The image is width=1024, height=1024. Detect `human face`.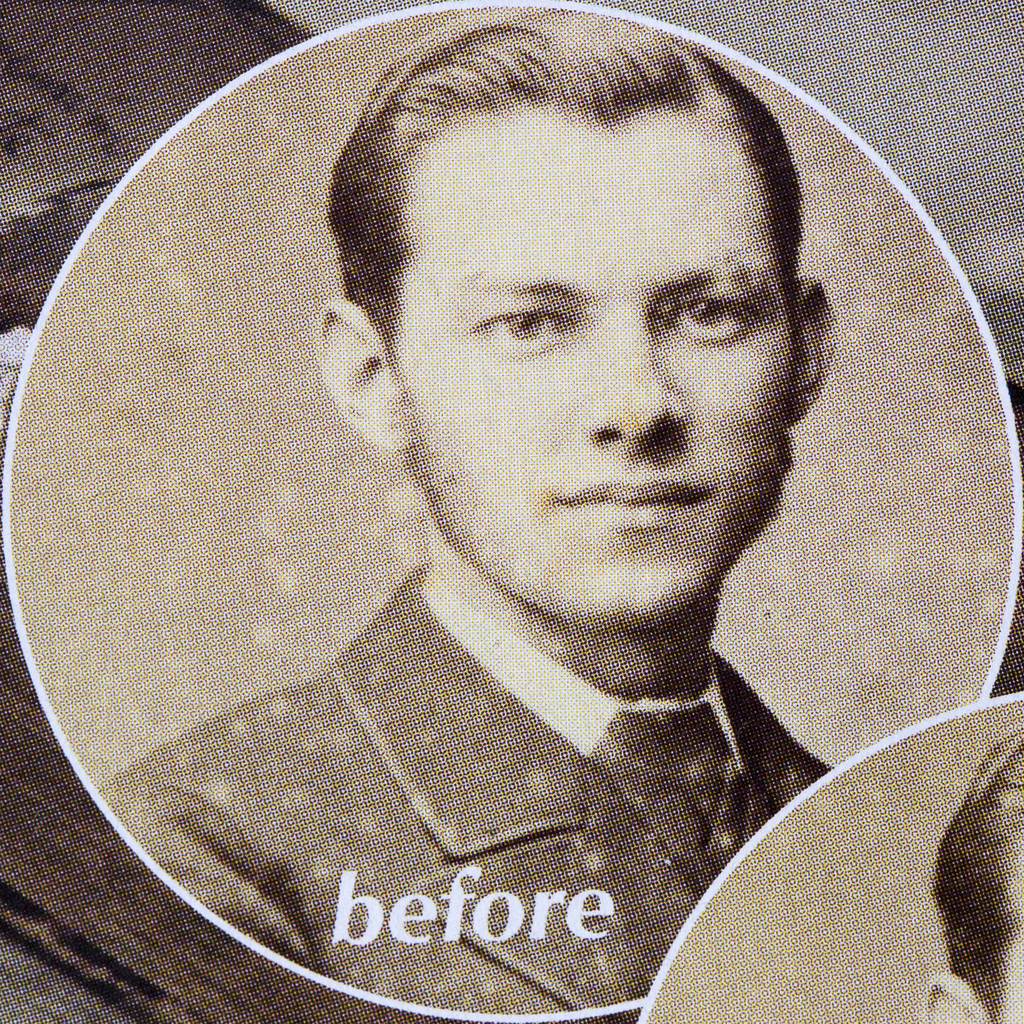
Detection: pyautogui.locateOnScreen(392, 86, 795, 630).
